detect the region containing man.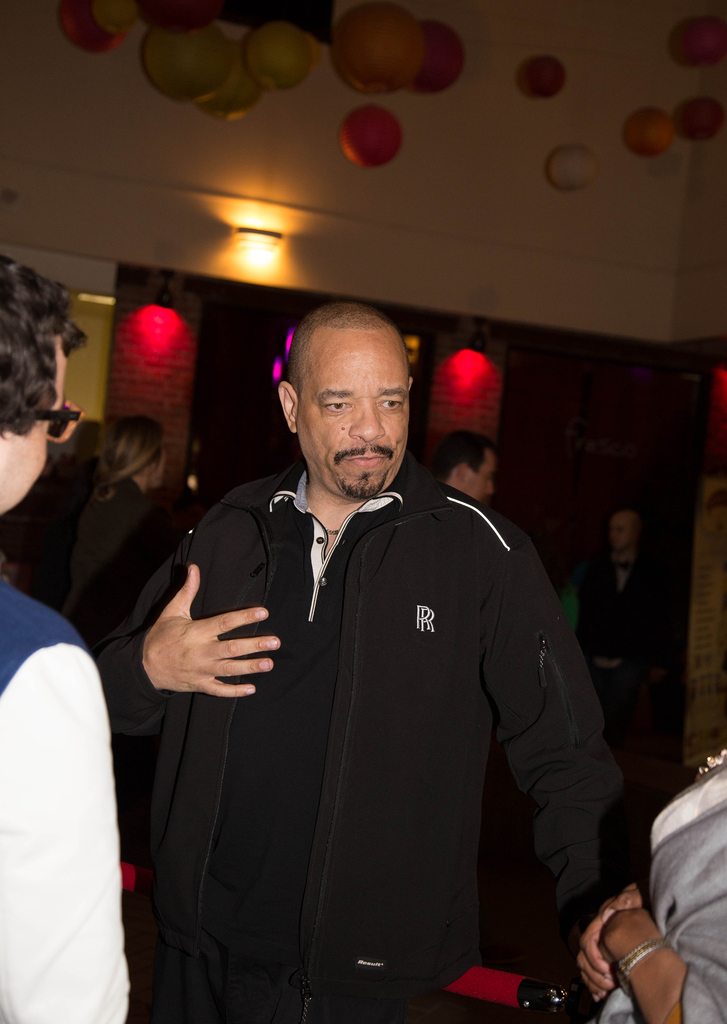
[left=576, top=498, right=669, bottom=751].
